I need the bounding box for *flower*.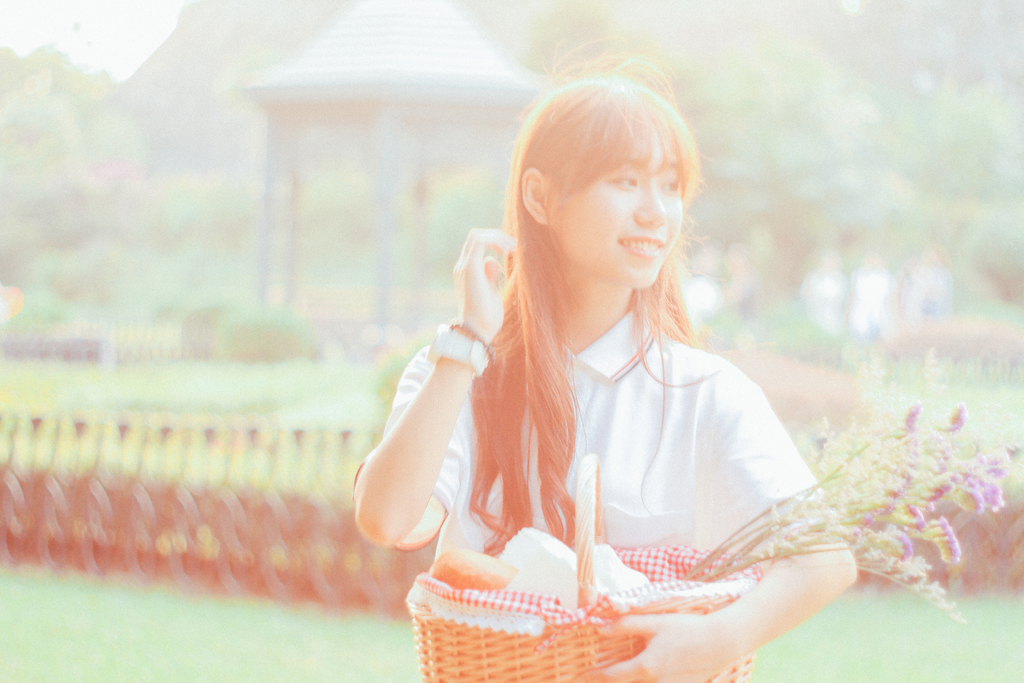
Here it is: pyautogui.locateOnScreen(980, 481, 1015, 511).
